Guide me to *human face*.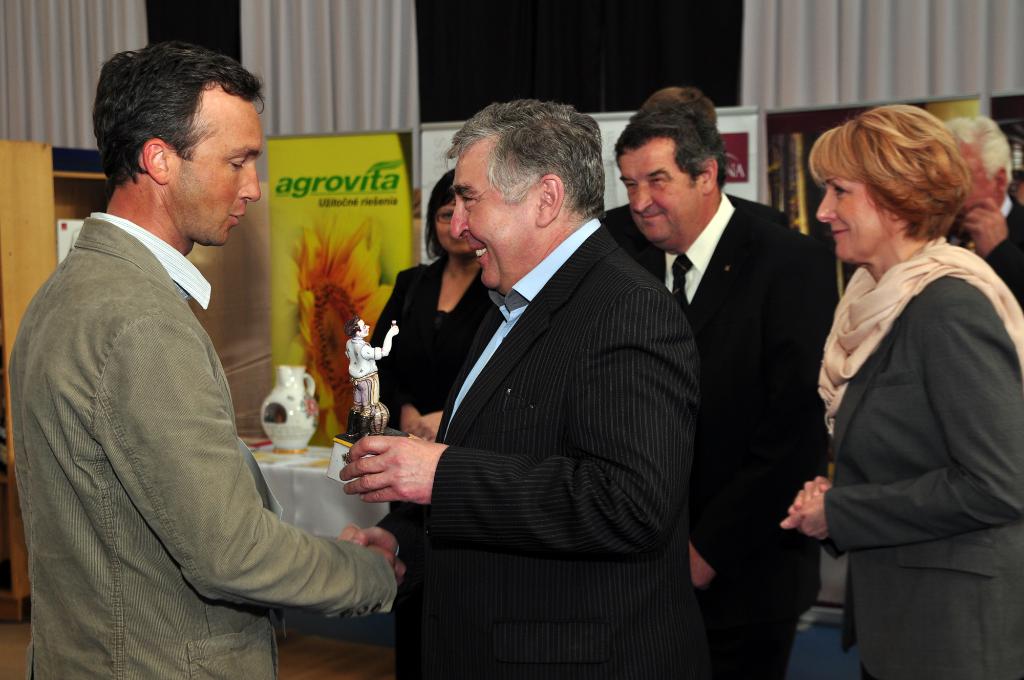
Guidance: x1=439 y1=203 x2=461 y2=250.
